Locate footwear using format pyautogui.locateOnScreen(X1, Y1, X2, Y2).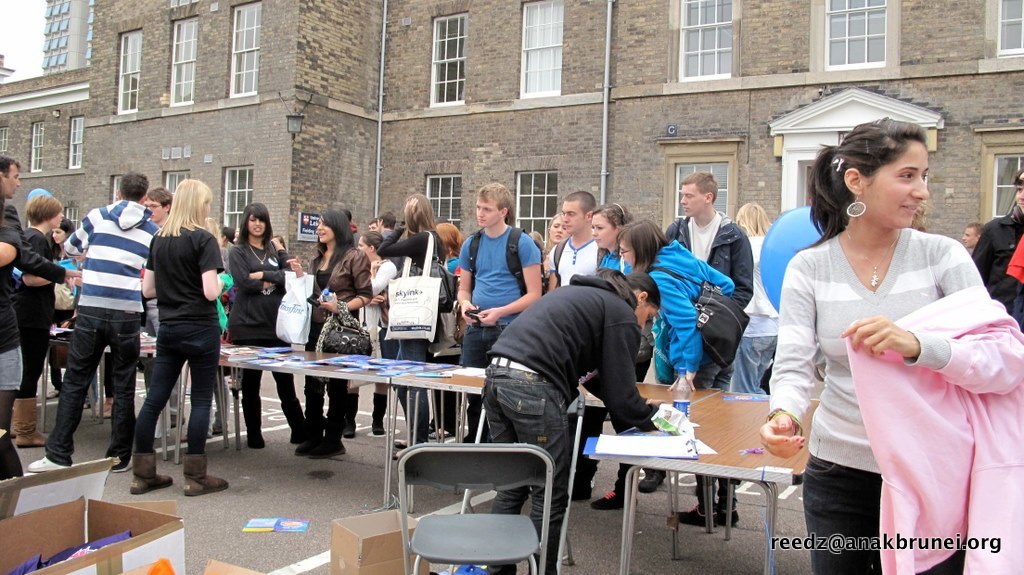
pyautogui.locateOnScreen(393, 437, 405, 445).
